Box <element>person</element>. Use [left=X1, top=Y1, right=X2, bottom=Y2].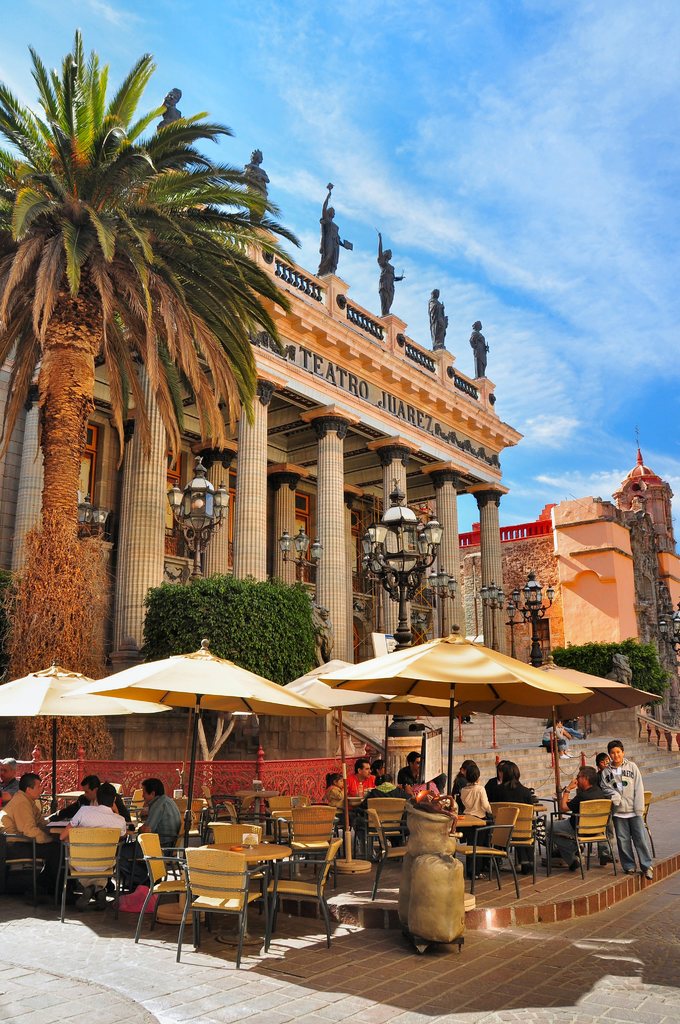
[left=159, top=90, right=184, bottom=132].
